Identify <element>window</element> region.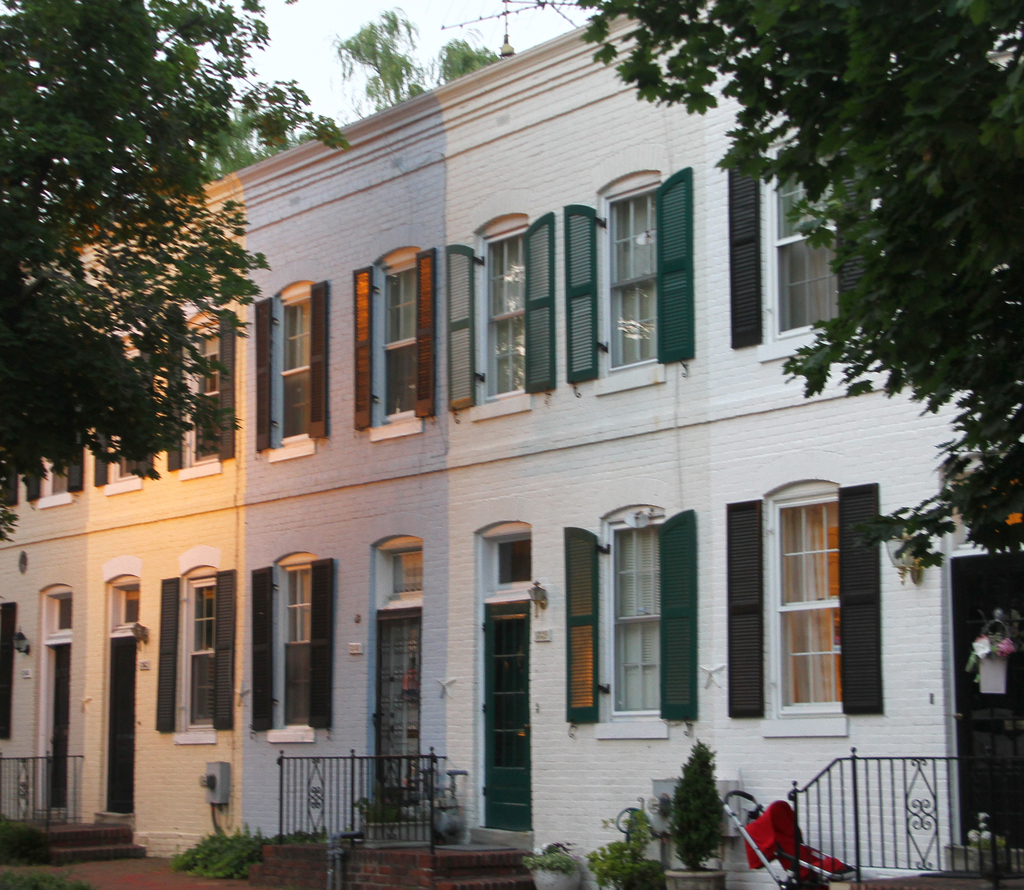
Region: 736 115 883 359.
